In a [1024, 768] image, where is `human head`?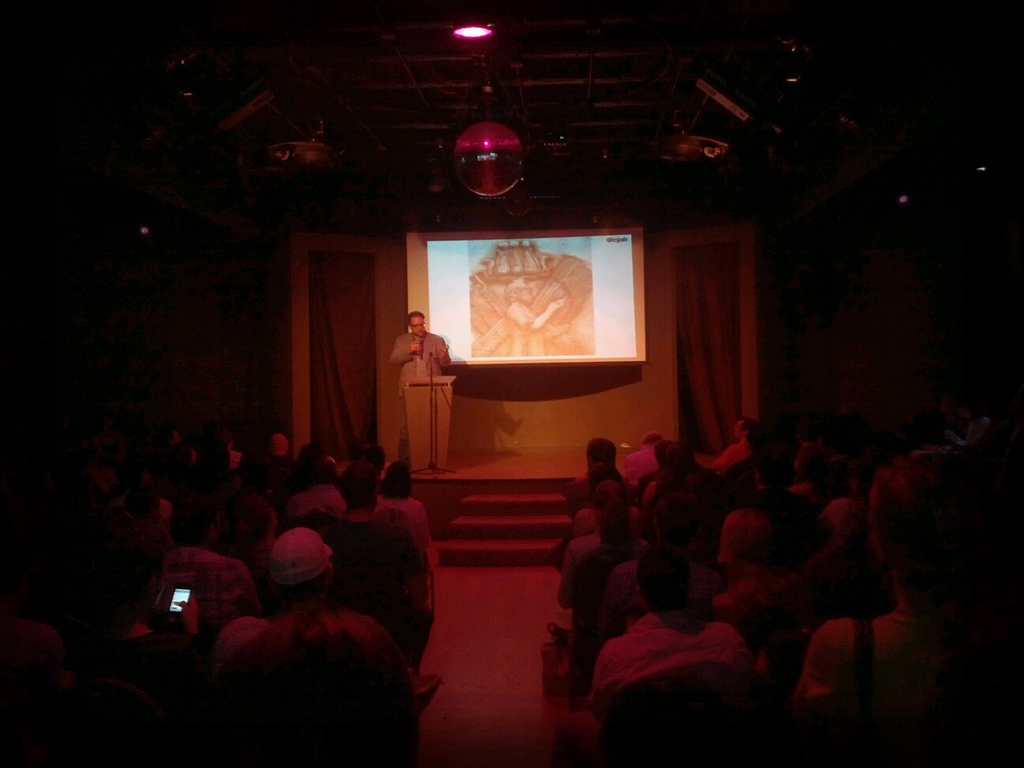
{"x1": 296, "y1": 441, "x2": 325, "y2": 478}.
